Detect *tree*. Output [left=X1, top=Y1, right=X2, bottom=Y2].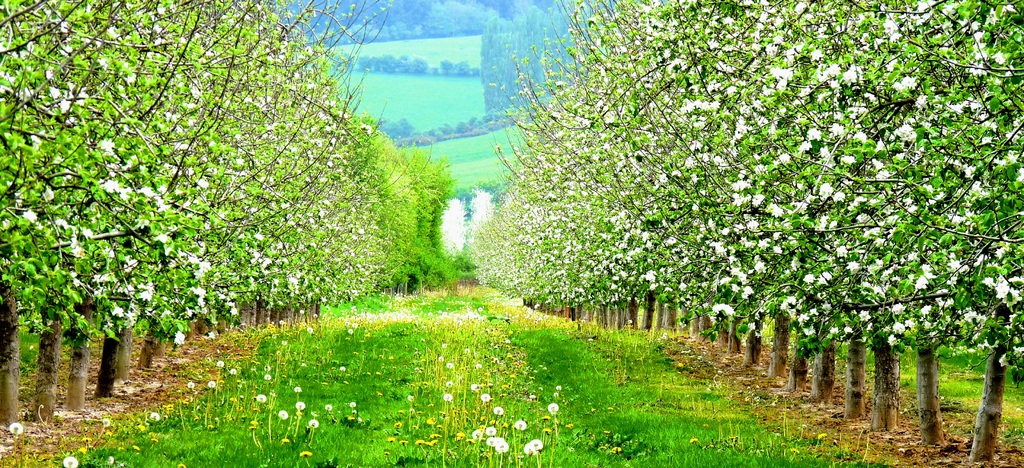
[left=361, top=102, right=436, bottom=292].
